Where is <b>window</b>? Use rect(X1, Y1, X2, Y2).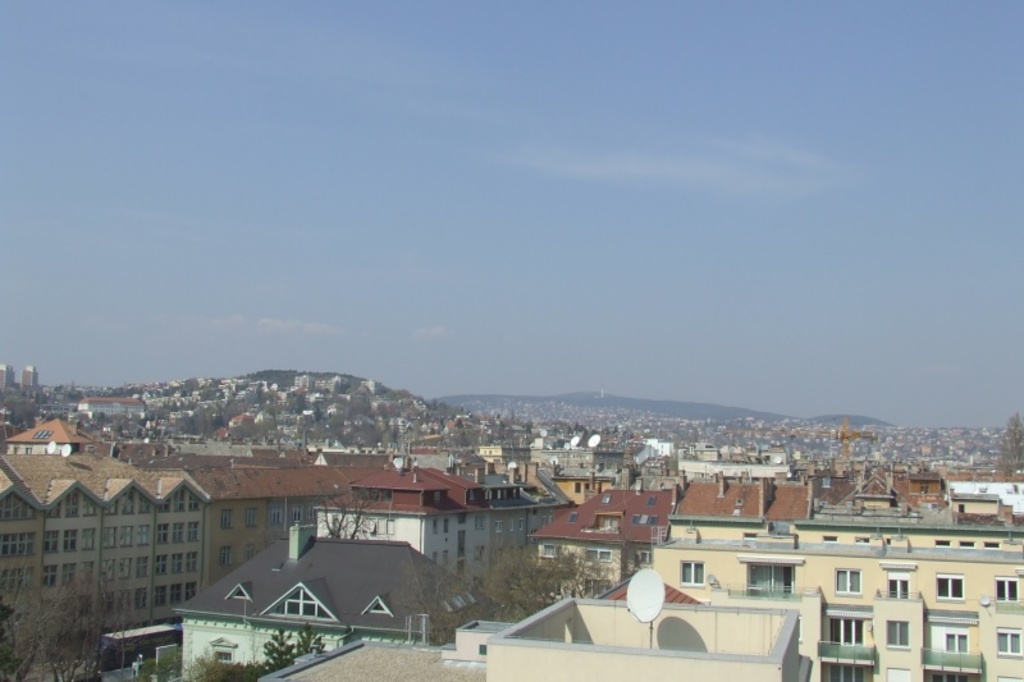
rect(877, 563, 914, 604).
